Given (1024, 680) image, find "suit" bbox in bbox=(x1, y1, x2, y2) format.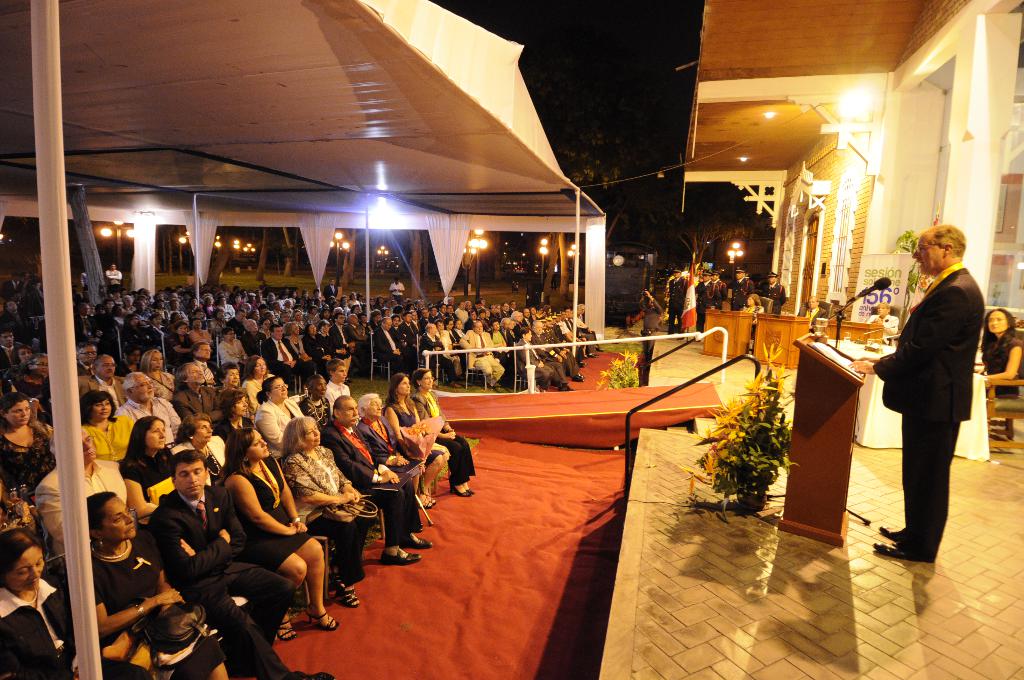
bbox=(317, 419, 421, 546).
